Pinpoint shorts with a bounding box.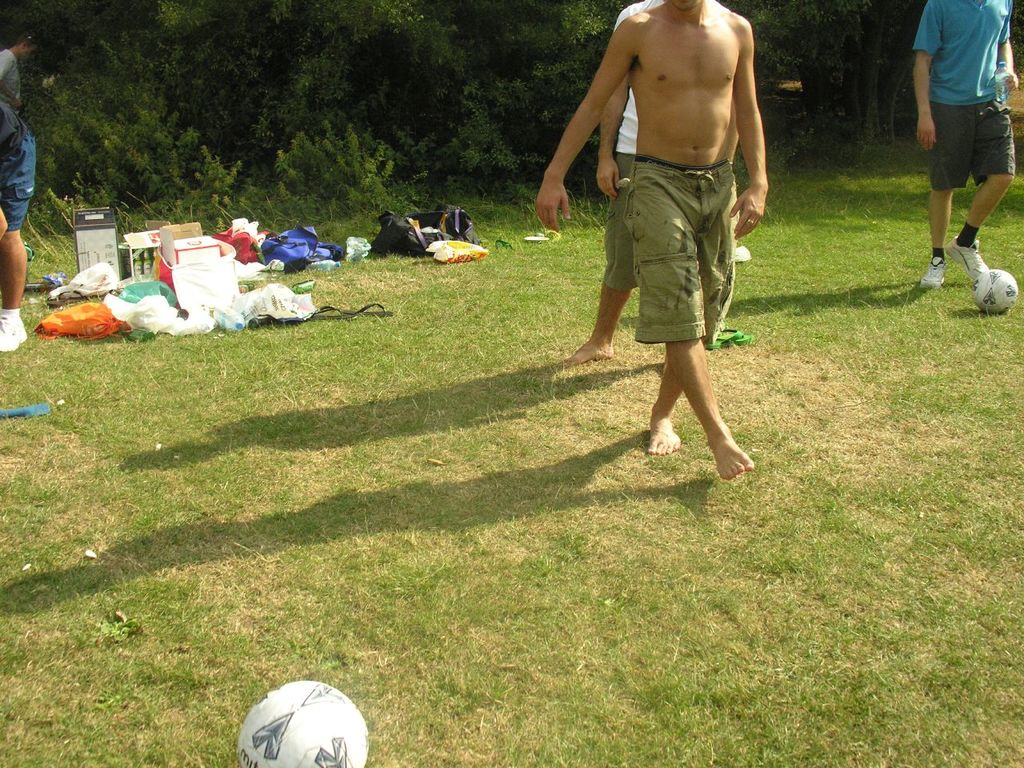
crop(926, 95, 1013, 189).
